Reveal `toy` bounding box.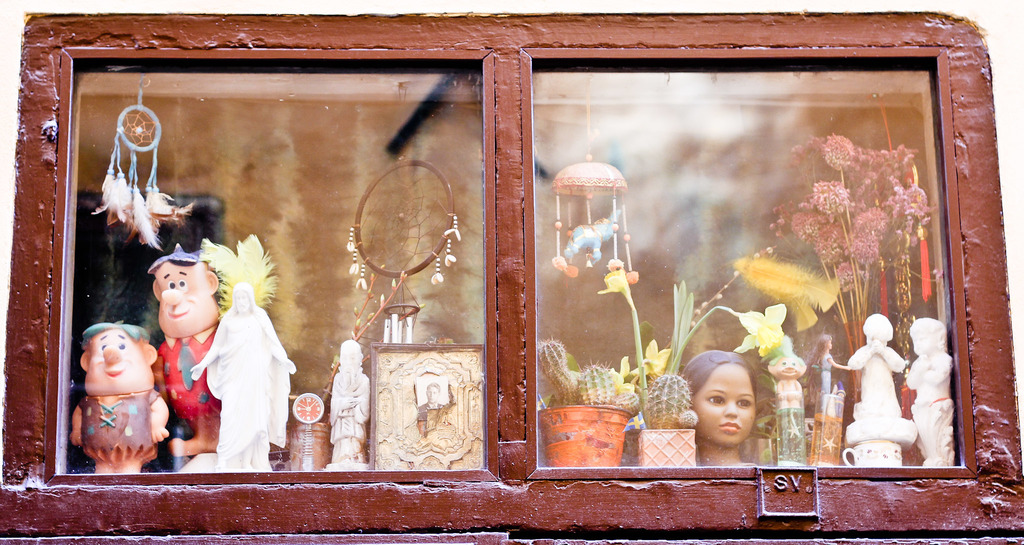
Revealed: box=[90, 78, 193, 253].
